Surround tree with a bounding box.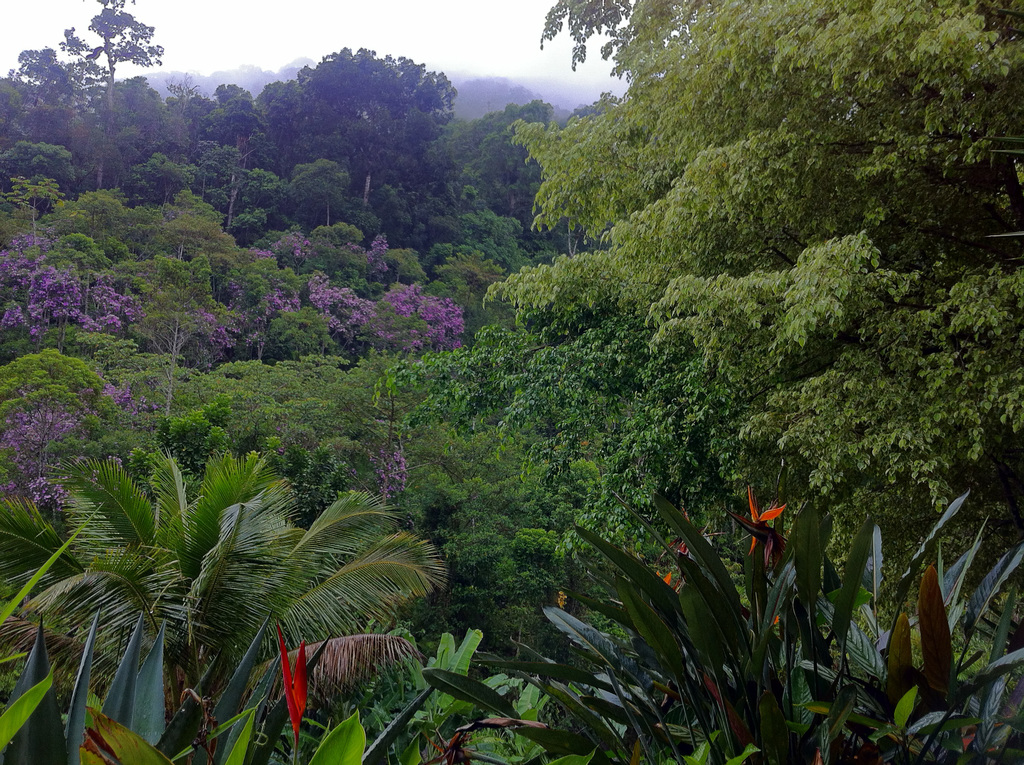
(387,304,898,764).
